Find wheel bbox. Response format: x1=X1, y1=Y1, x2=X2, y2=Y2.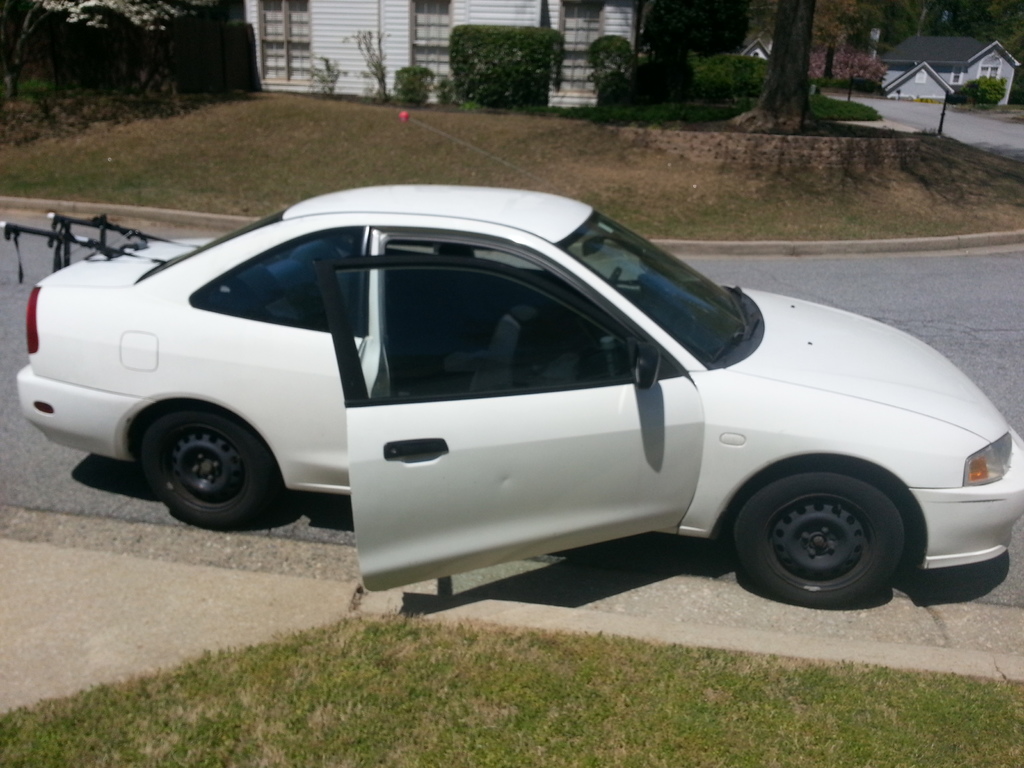
x1=143, y1=408, x2=268, y2=527.
